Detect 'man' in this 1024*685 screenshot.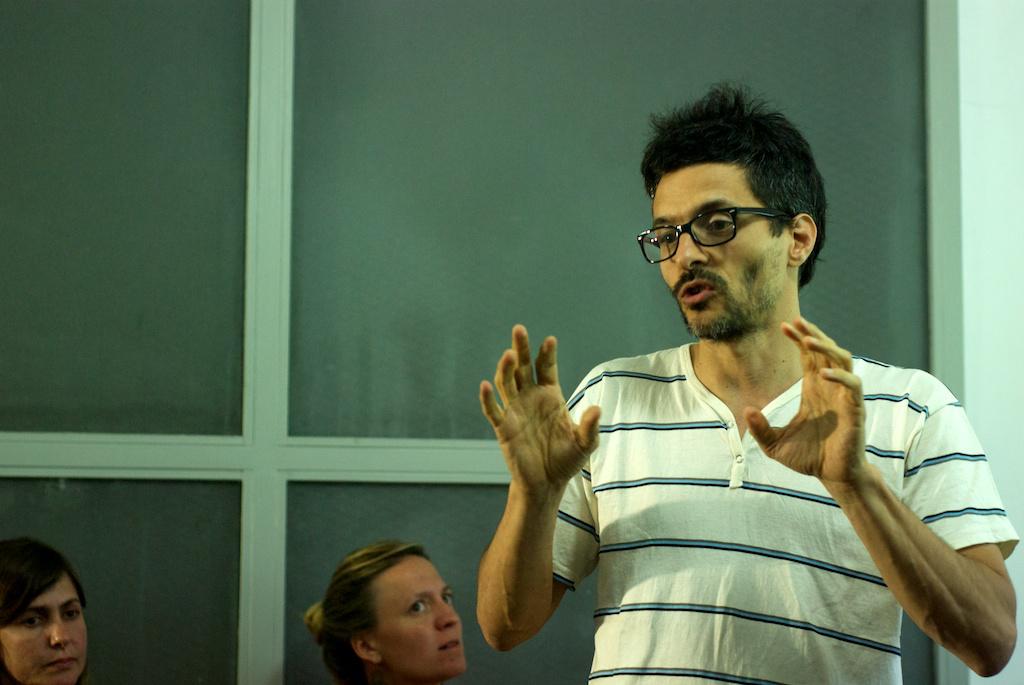
Detection: l=534, t=111, r=988, b=683.
